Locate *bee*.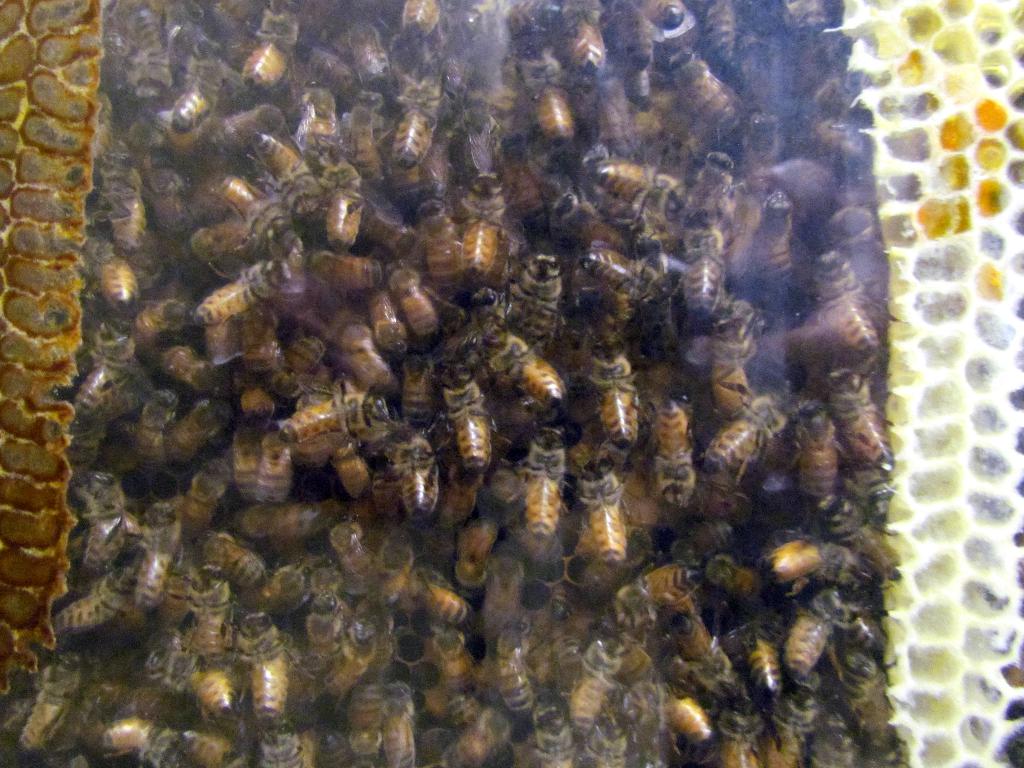
Bounding box: <box>393,432,445,507</box>.
